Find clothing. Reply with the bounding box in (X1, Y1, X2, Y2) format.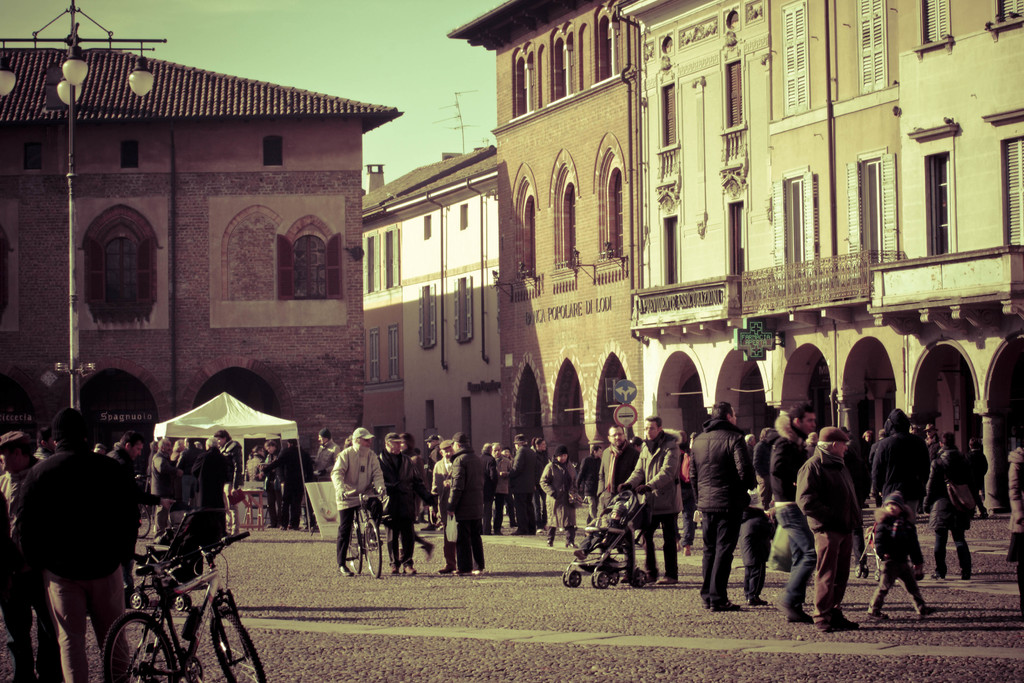
(644, 511, 679, 577).
